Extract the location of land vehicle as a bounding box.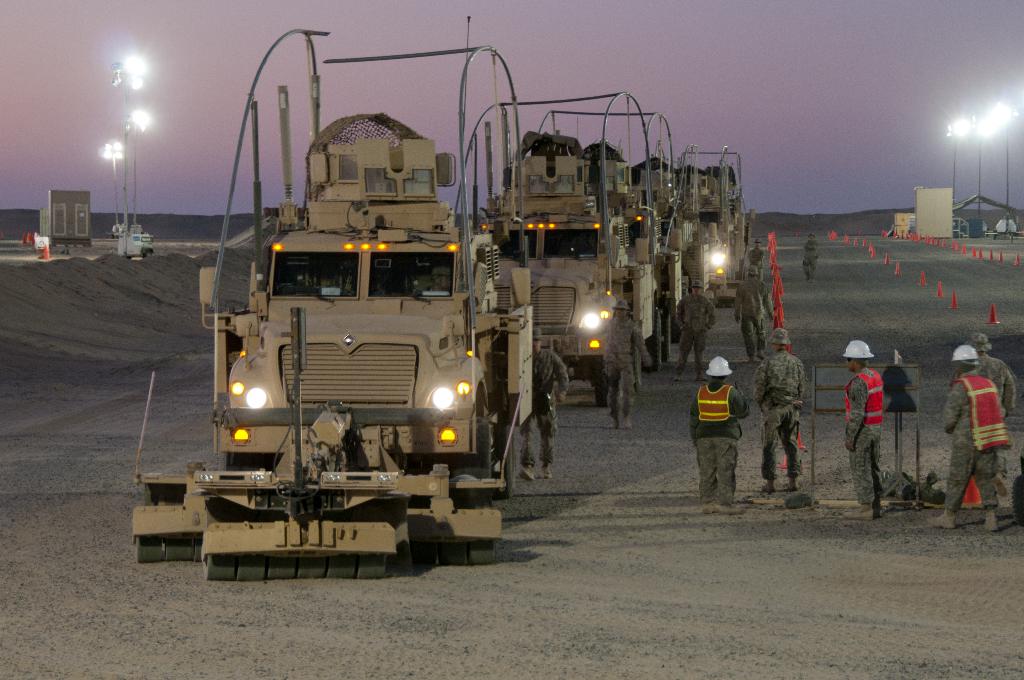
{"x1": 538, "y1": 111, "x2": 677, "y2": 371}.
